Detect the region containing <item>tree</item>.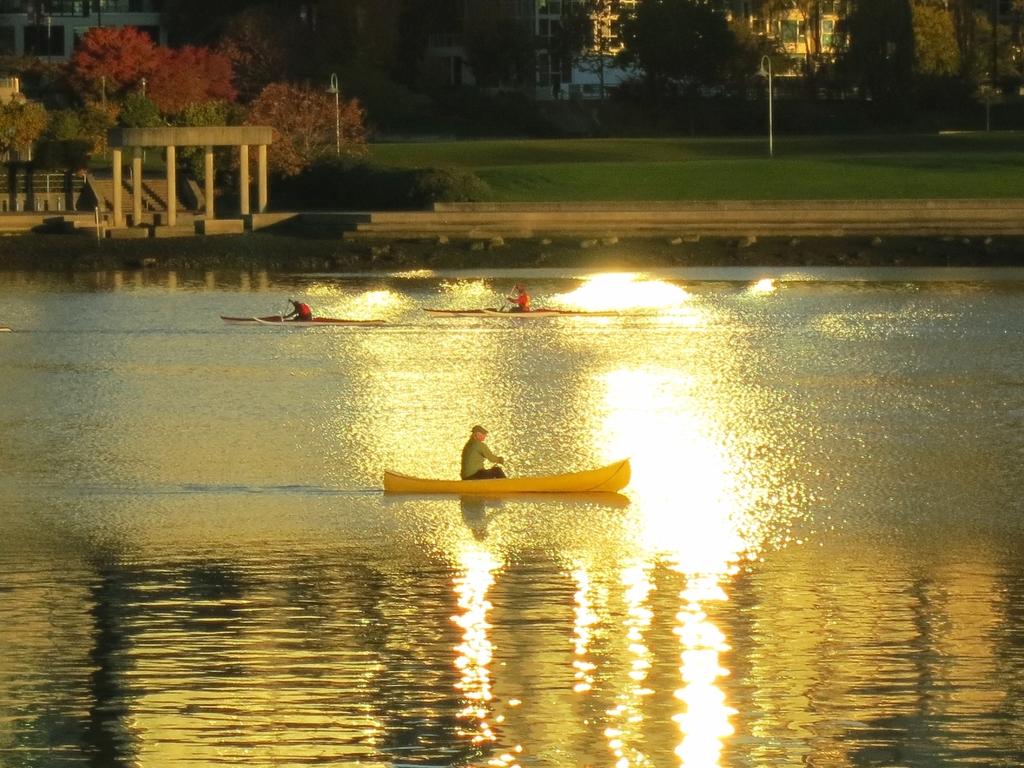
pyautogui.locateOnScreen(68, 22, 148, 104).
